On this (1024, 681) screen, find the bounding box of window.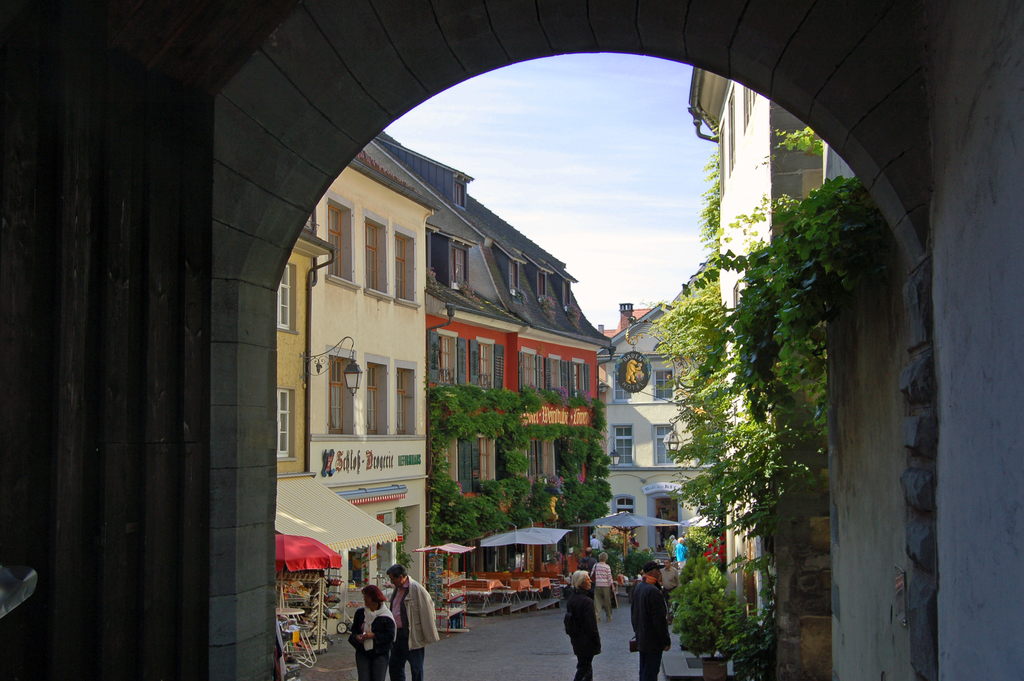
Bounding box: [left=477, top=434, right=496, bottom=477].
